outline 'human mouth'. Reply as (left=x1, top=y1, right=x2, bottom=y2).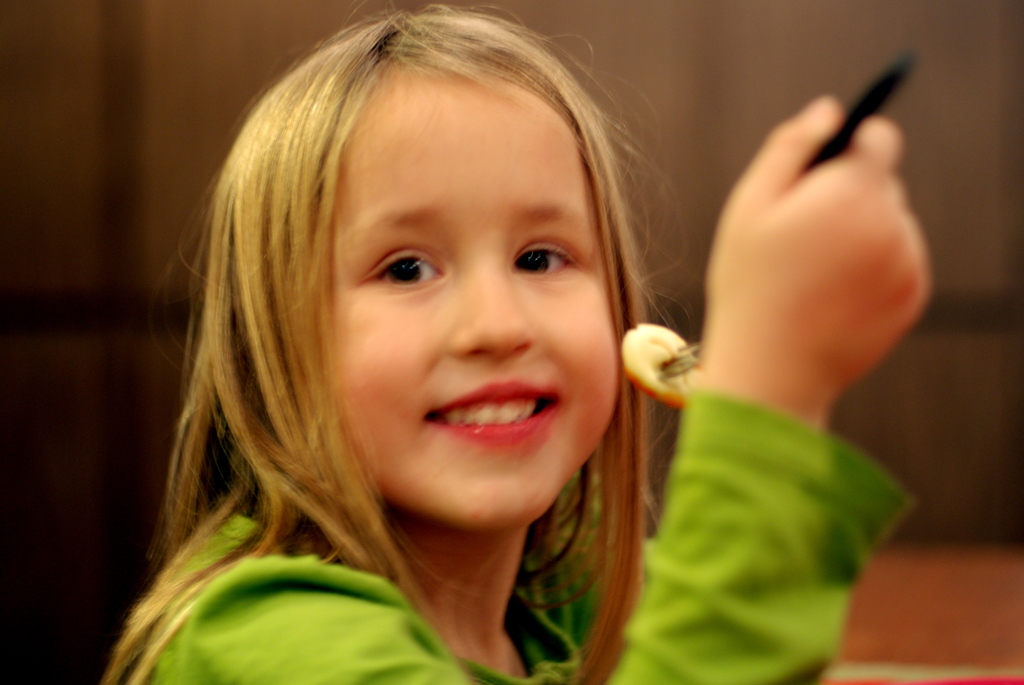
(left=408, top=390, right=562, bottom=462).
